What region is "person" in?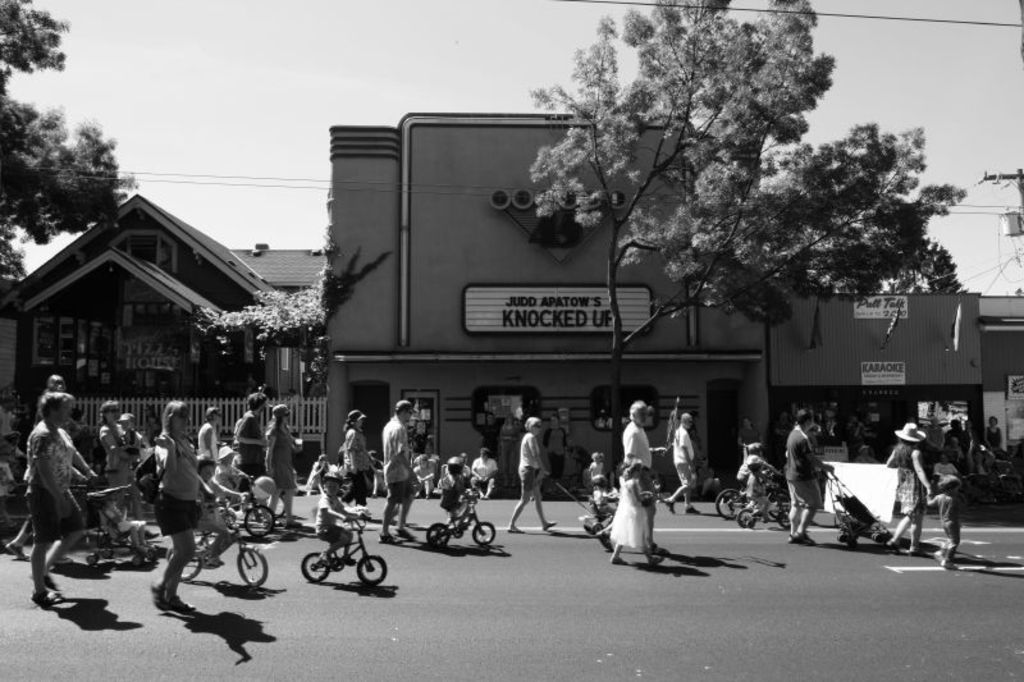
(x1=987, y1=418, x2=1002, y2=450).
